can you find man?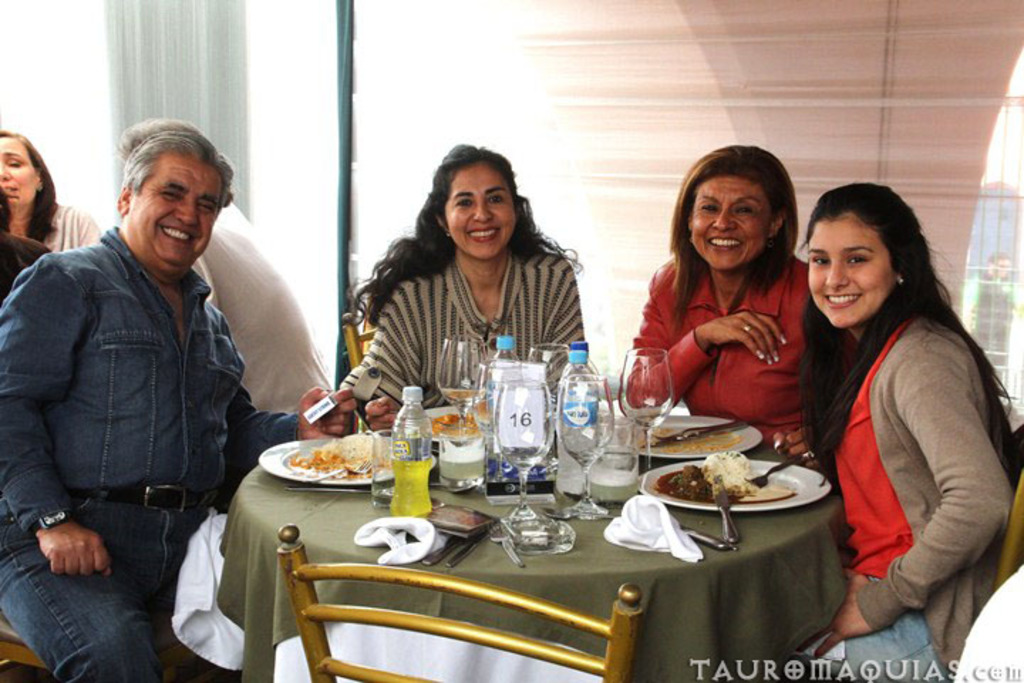
Yes, bounding box: BBox(0, 114, 330, 682).
